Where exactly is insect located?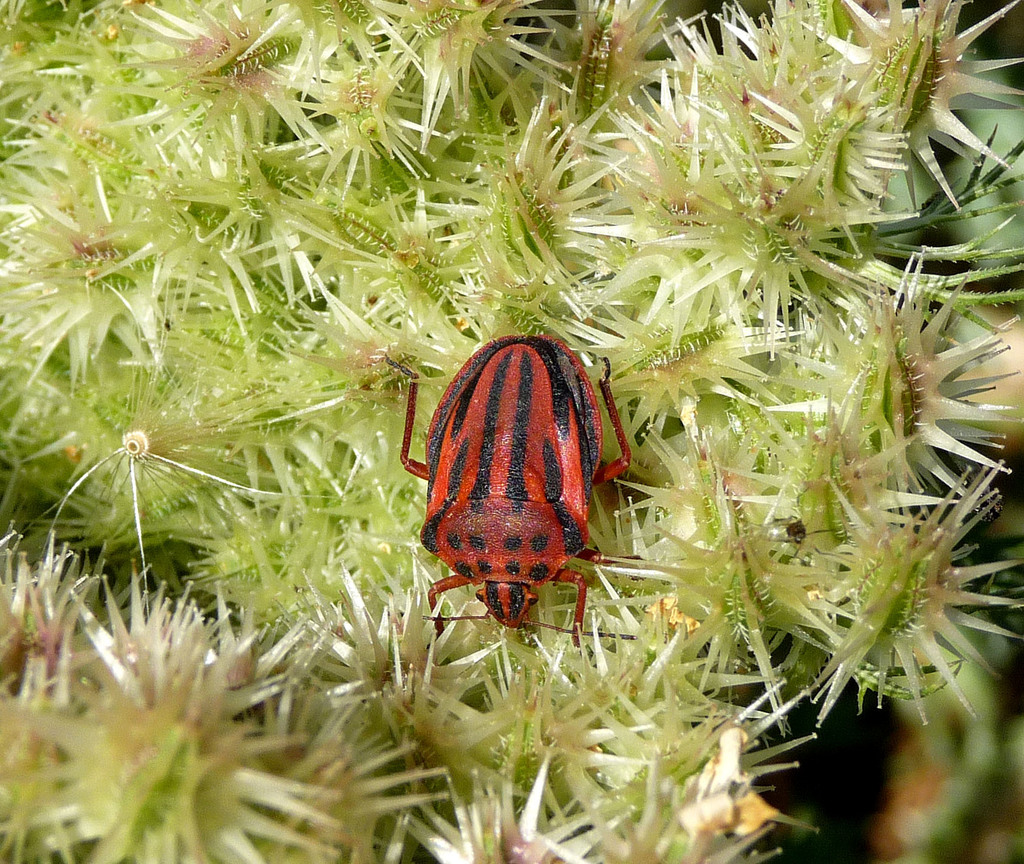
Its bounding box is <region>390, 330, 636, 642</region>.
